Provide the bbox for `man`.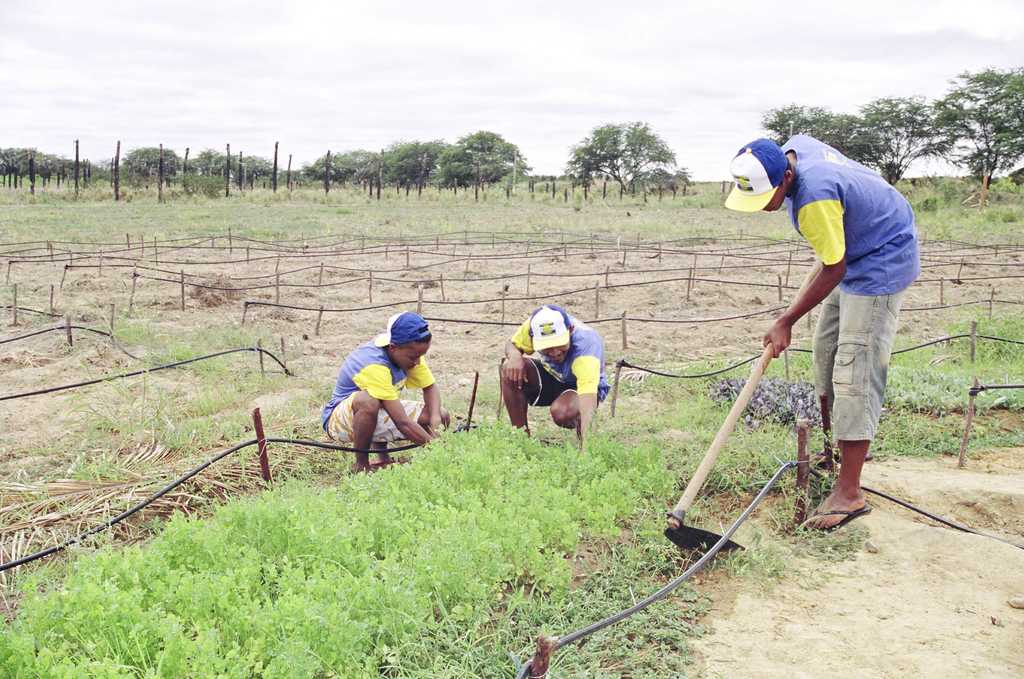
498:300:610:454.
